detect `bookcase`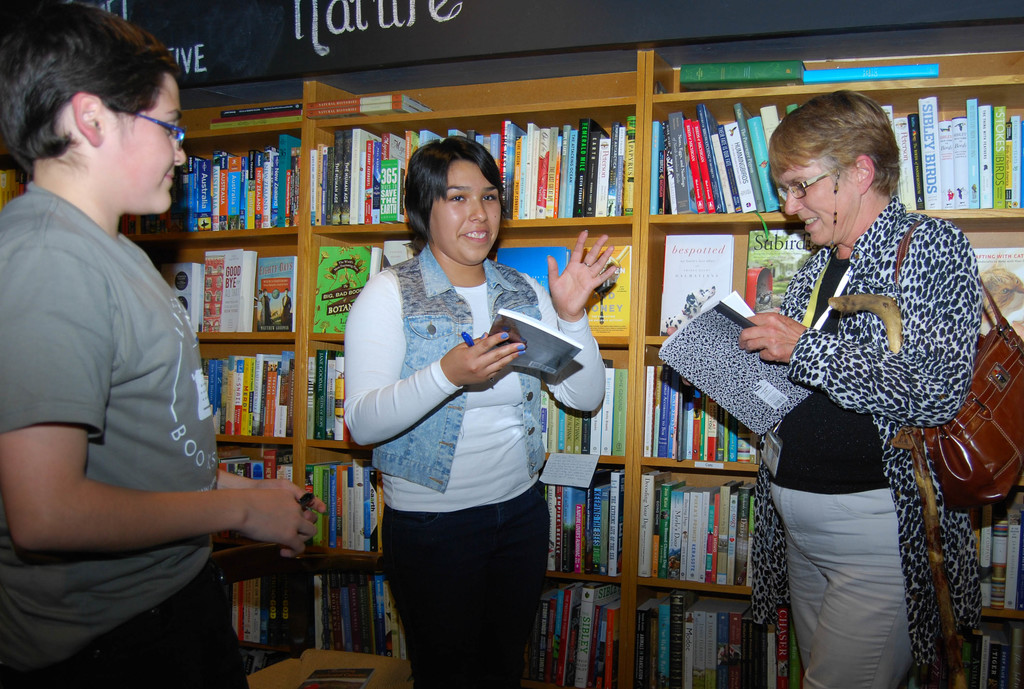
<box>124,78,308,688</box>
